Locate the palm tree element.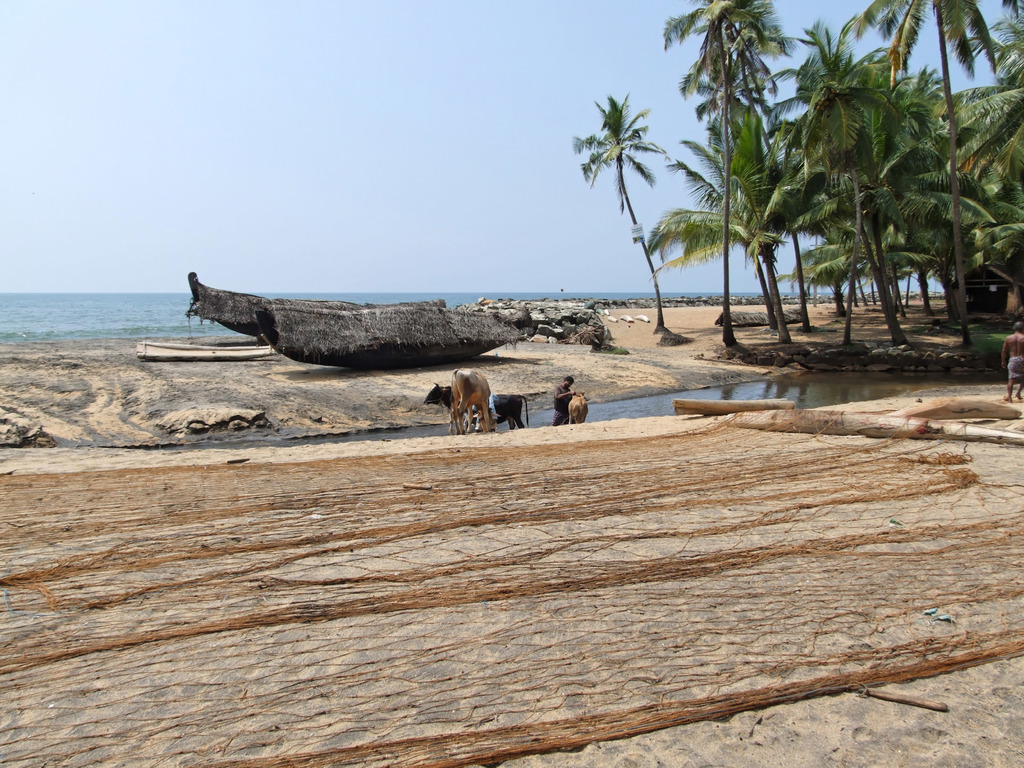
Element bbox: <box>802,187,896,300</box>.
